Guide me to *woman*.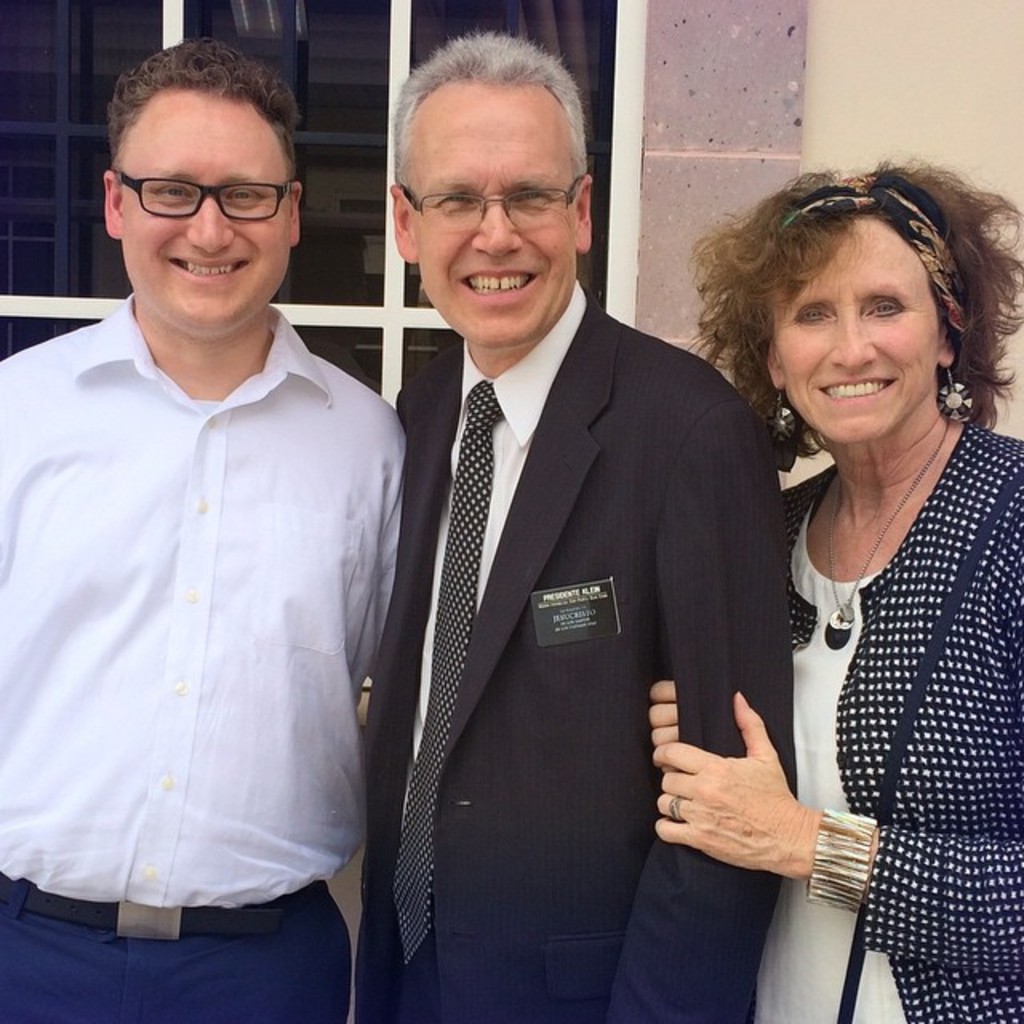
Guidance: Rect(701, 150, 1019, 982).
